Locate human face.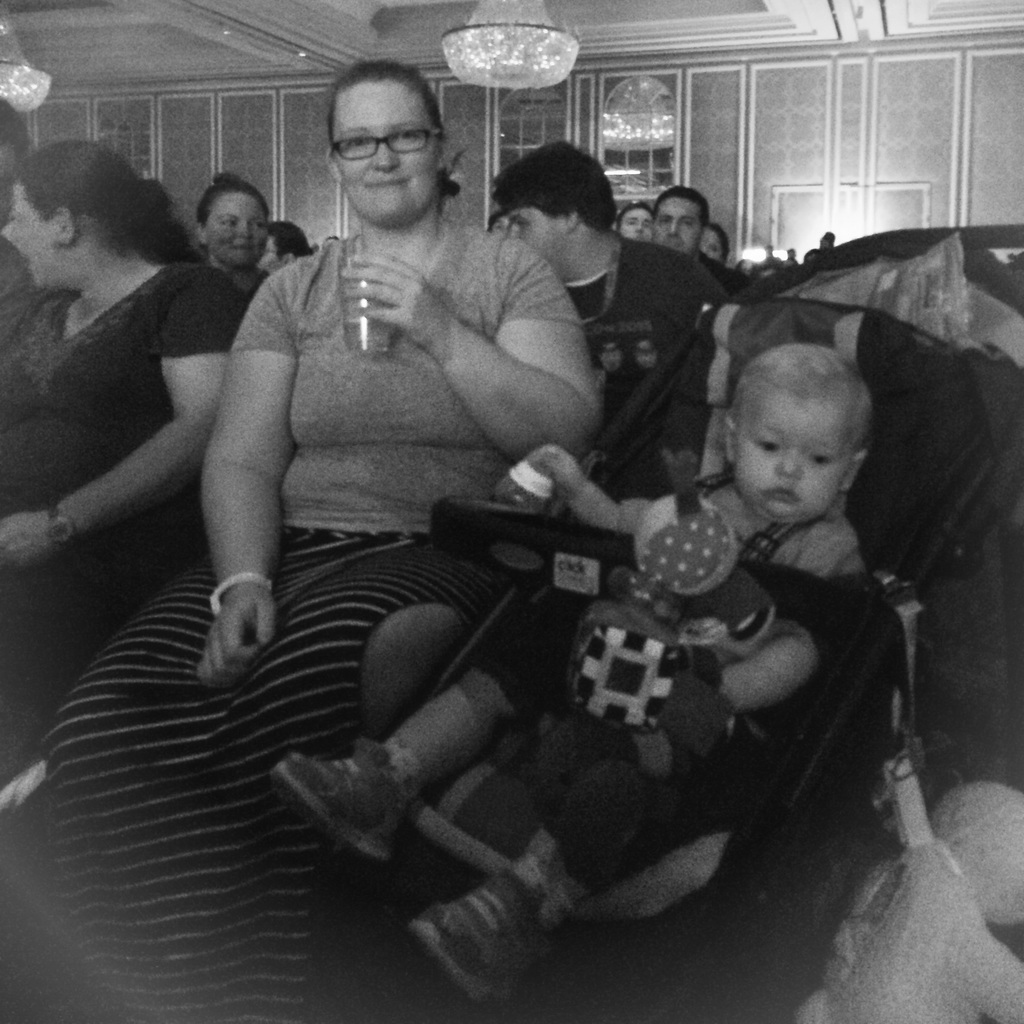
Bounding box: x1=7, y1=199, x2=54, y2=300.
